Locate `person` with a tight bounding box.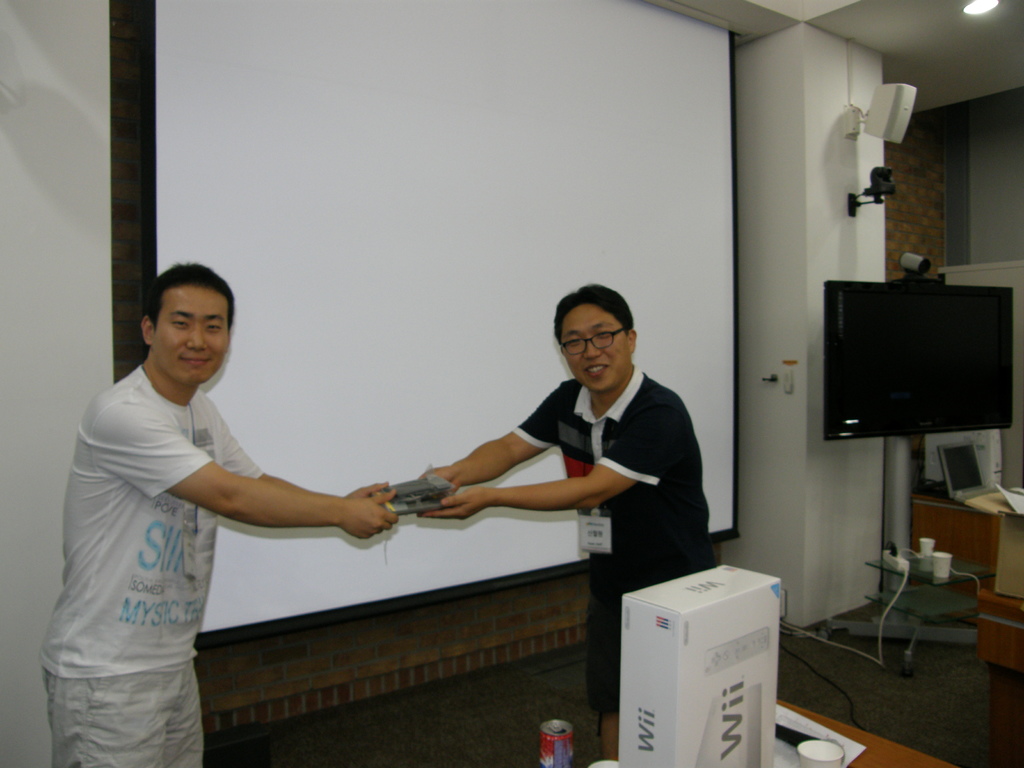
[38, 265, 400, 767].
